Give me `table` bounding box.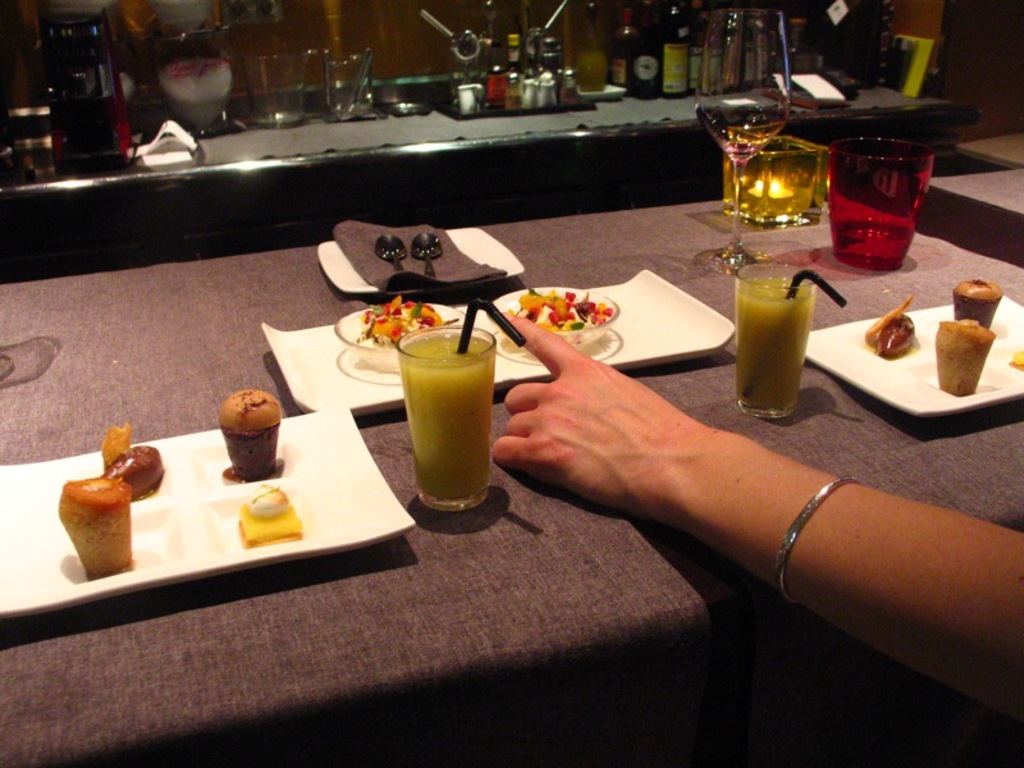
{"left": 0, "top": 182, "right": 1023, "bottom": 767}.
